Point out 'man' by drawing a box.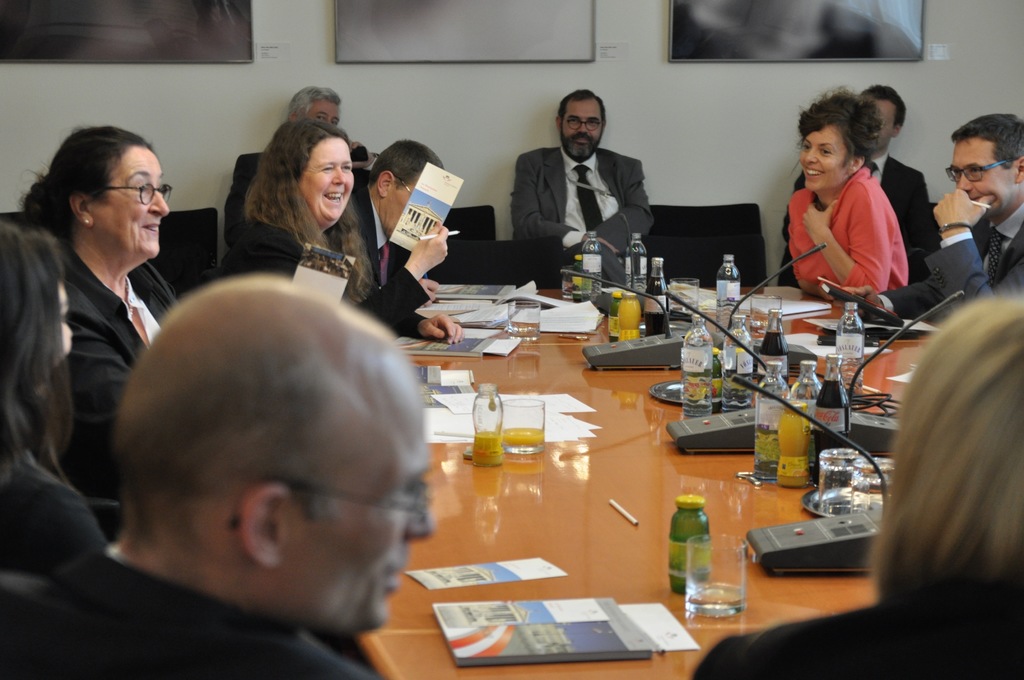
775,80,938,290.
